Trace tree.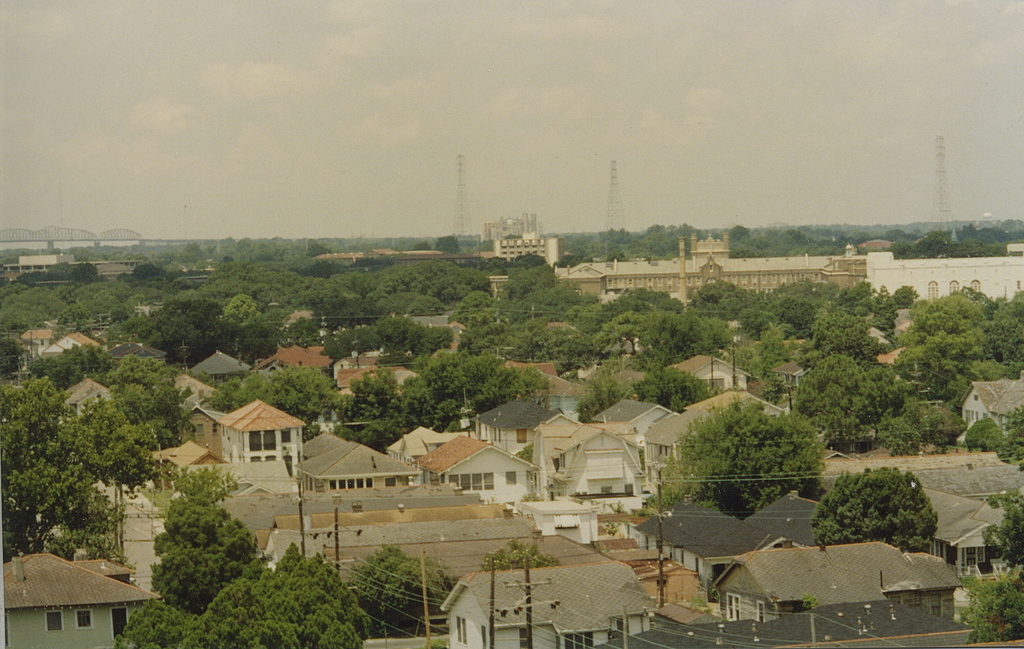
Traced to left=957, top=574, right=1023, bottom=648.
